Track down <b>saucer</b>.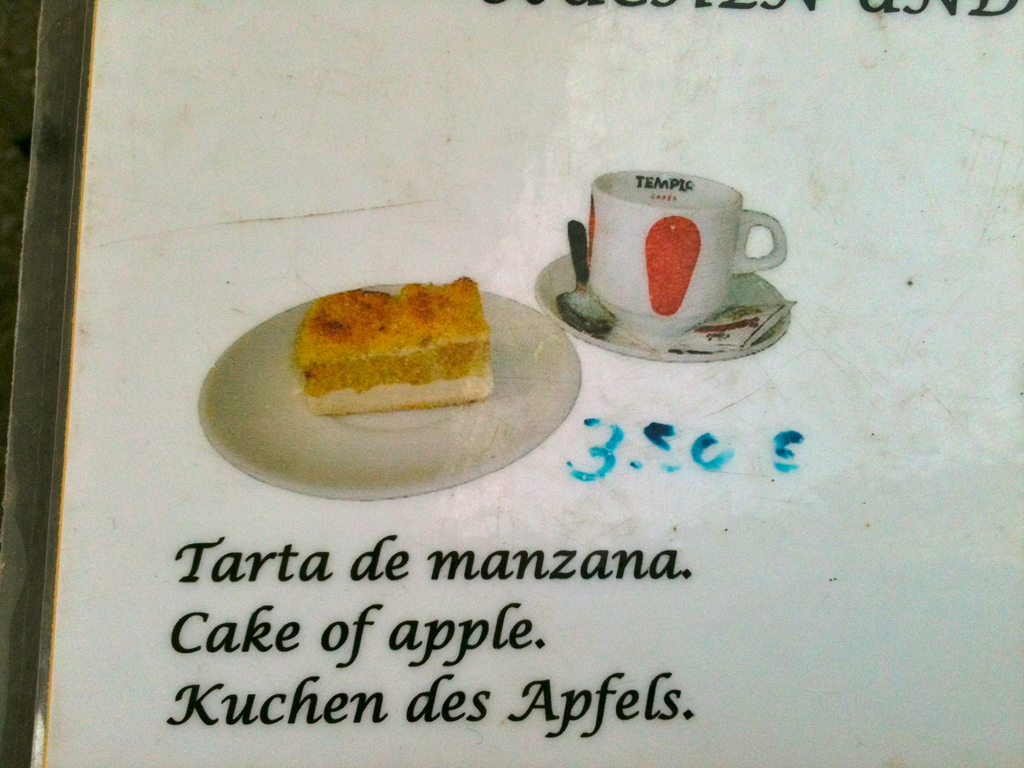
Tracked to locate(200, 282, 585, 498).
